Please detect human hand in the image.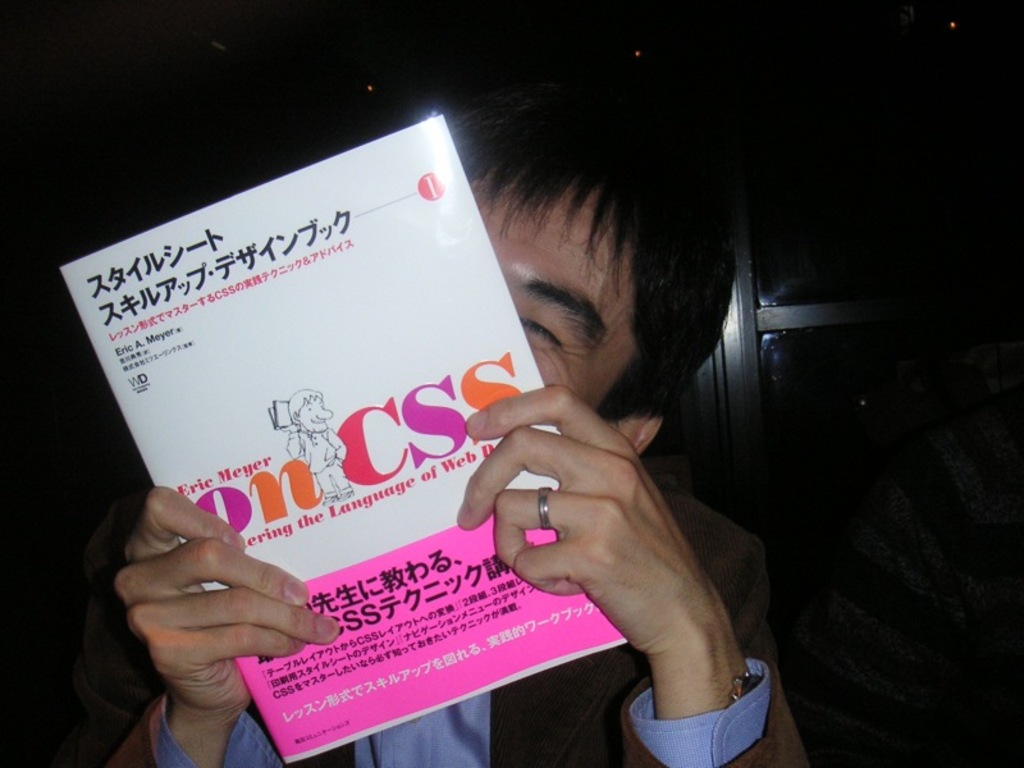
detection(111, 486, 340, 724).
